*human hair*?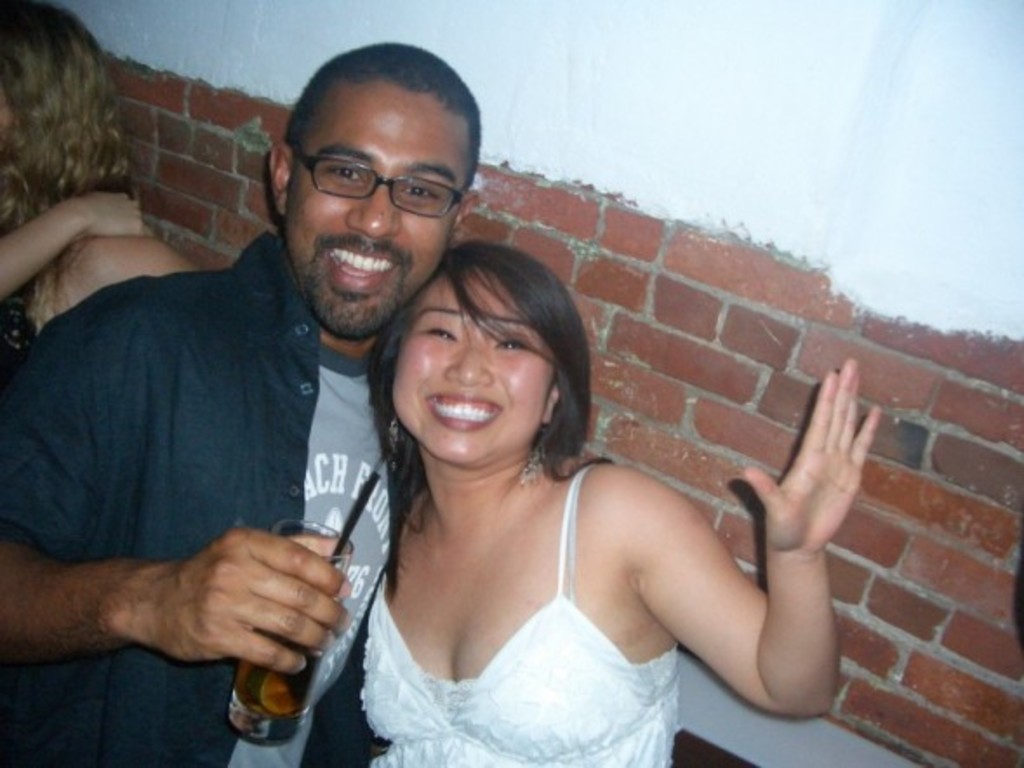
0:0:130:328
